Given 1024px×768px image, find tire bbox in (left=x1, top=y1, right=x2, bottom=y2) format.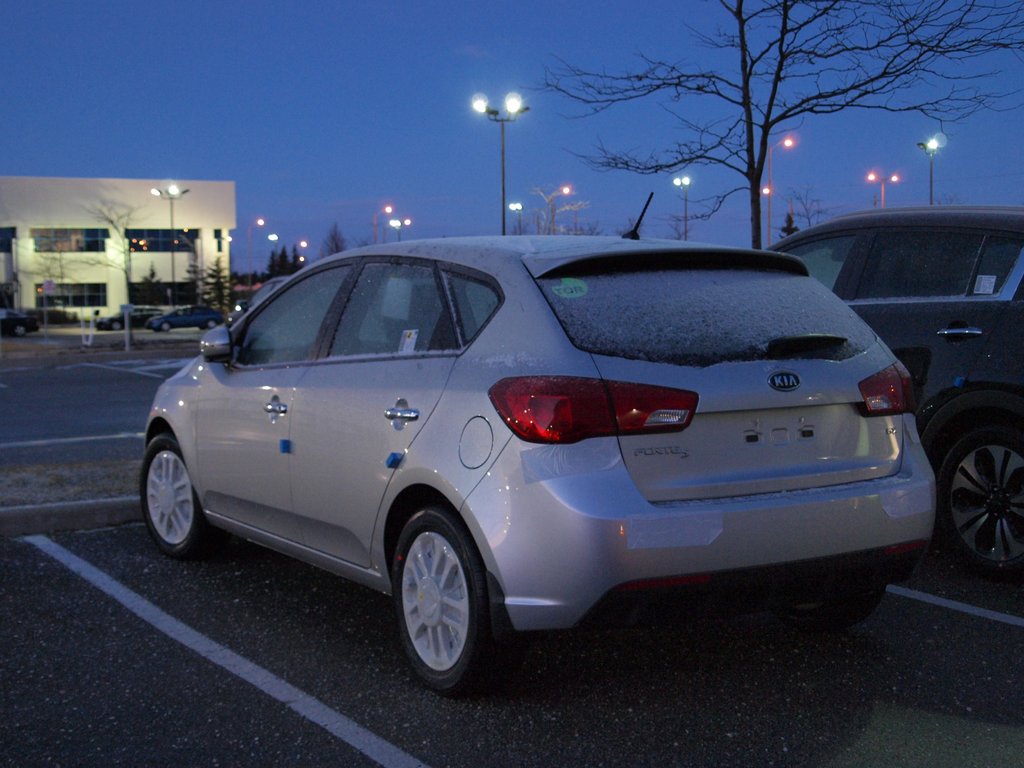
(left=211, top=316, right=221, bottom=328).
